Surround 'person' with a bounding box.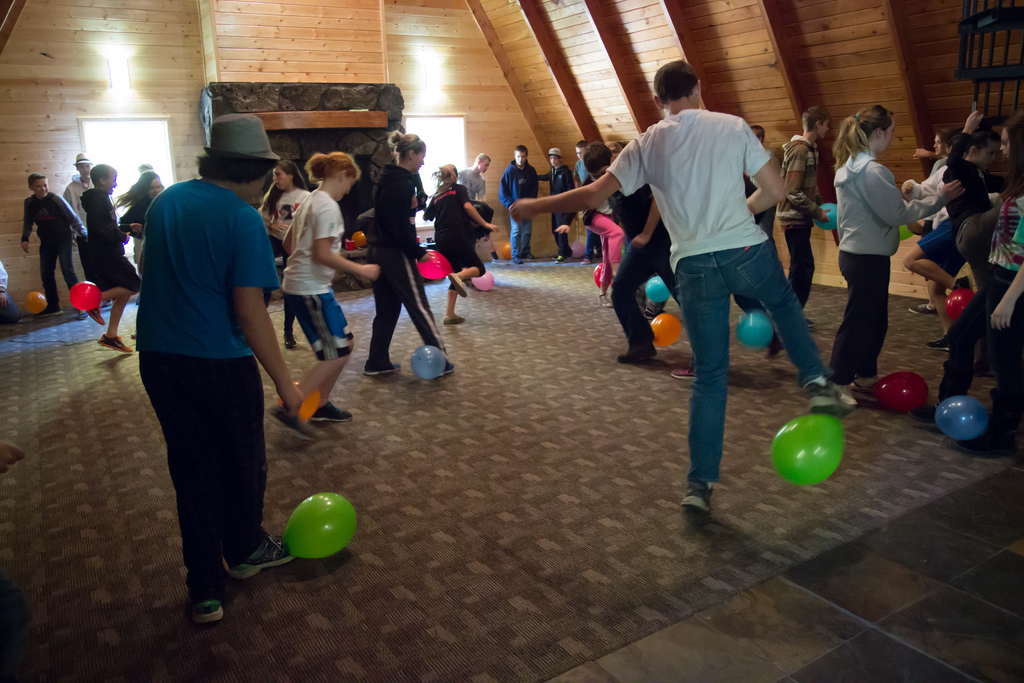
<box>500,146,539,260</box>.
